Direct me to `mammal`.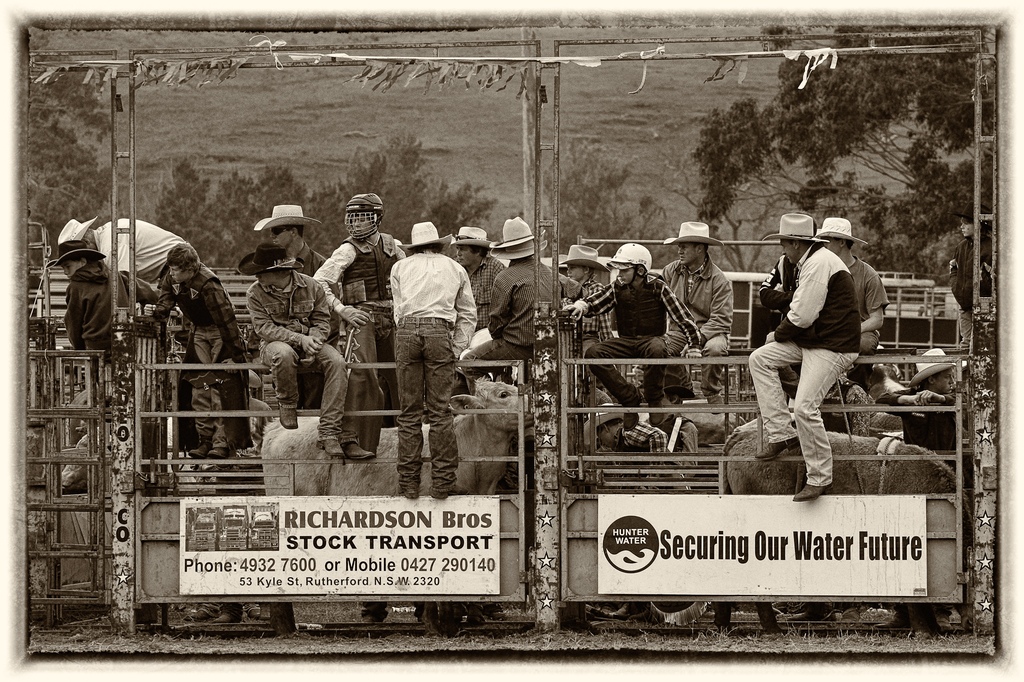
Direction: 748,230,873,485.
